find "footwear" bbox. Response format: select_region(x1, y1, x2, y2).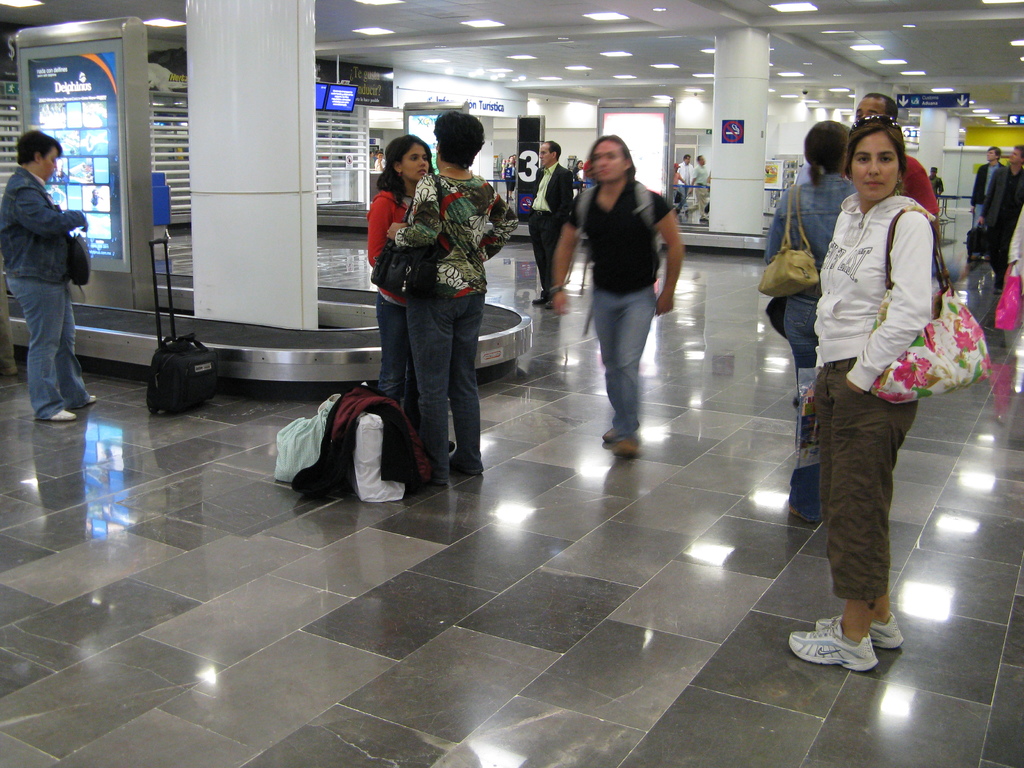
select_region(81, 396, 99, 404).
